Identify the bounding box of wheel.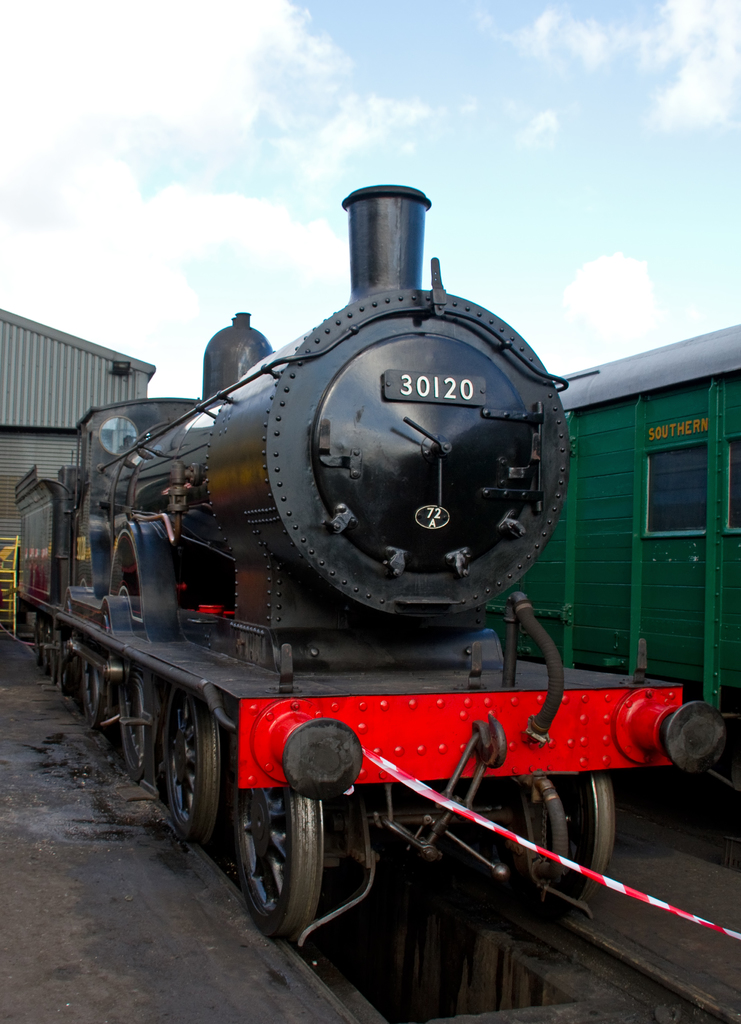
locate(168, 683, 219, 840).
